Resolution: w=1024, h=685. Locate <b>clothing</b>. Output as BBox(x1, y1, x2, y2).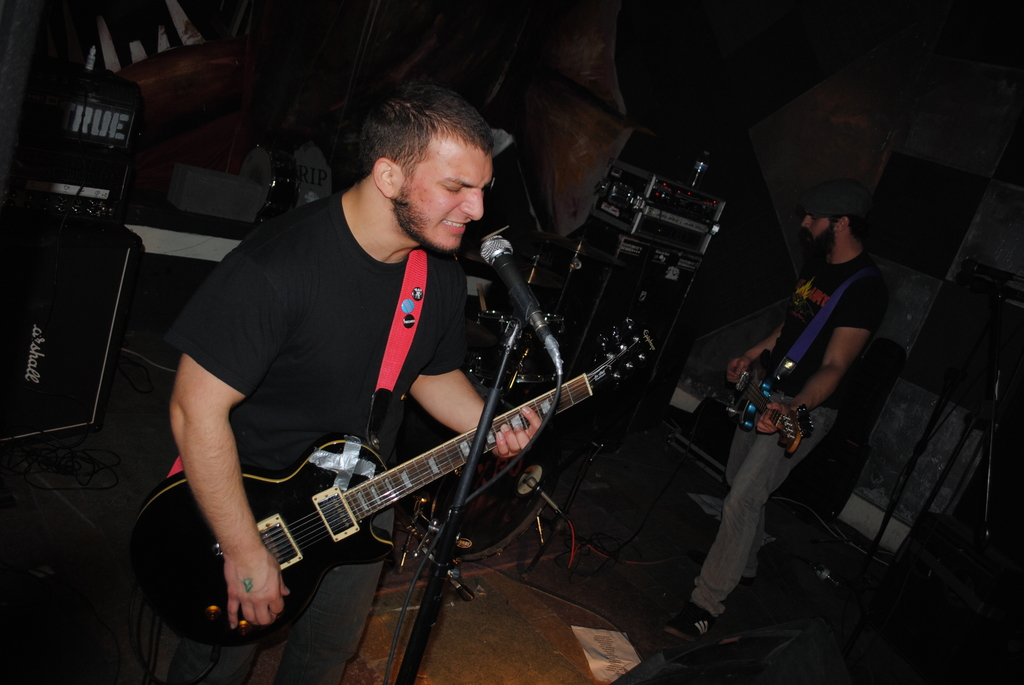
BBox(154, 198, 473, 684).
